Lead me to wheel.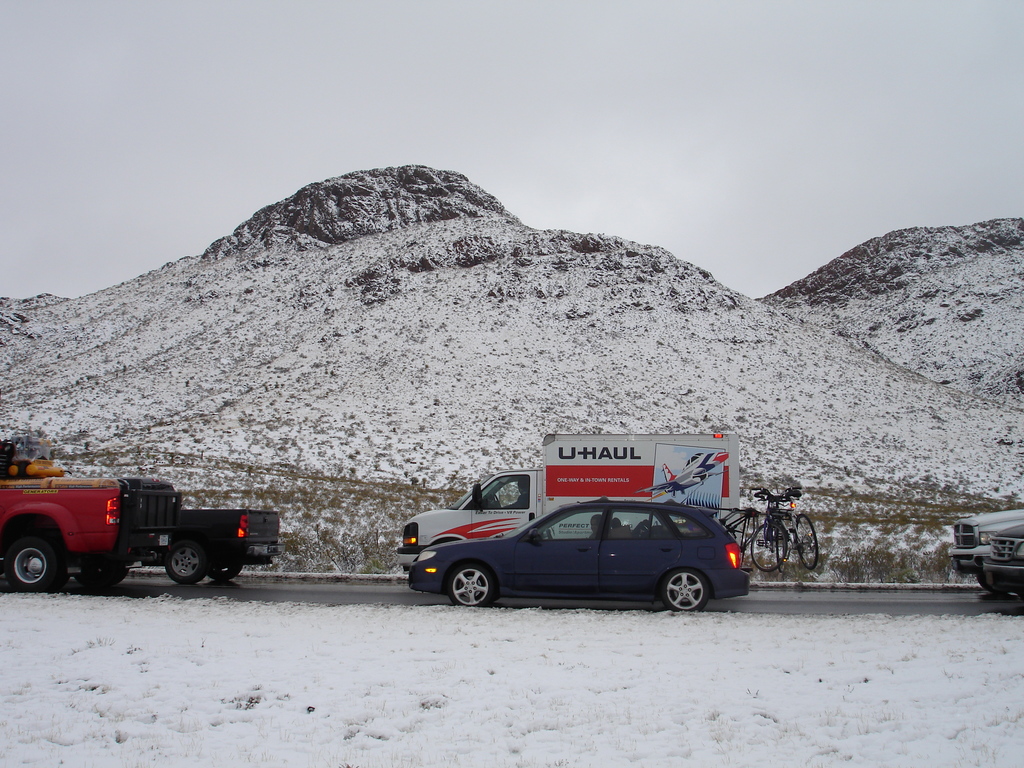
Lead to (166, 541, 207, 584).
